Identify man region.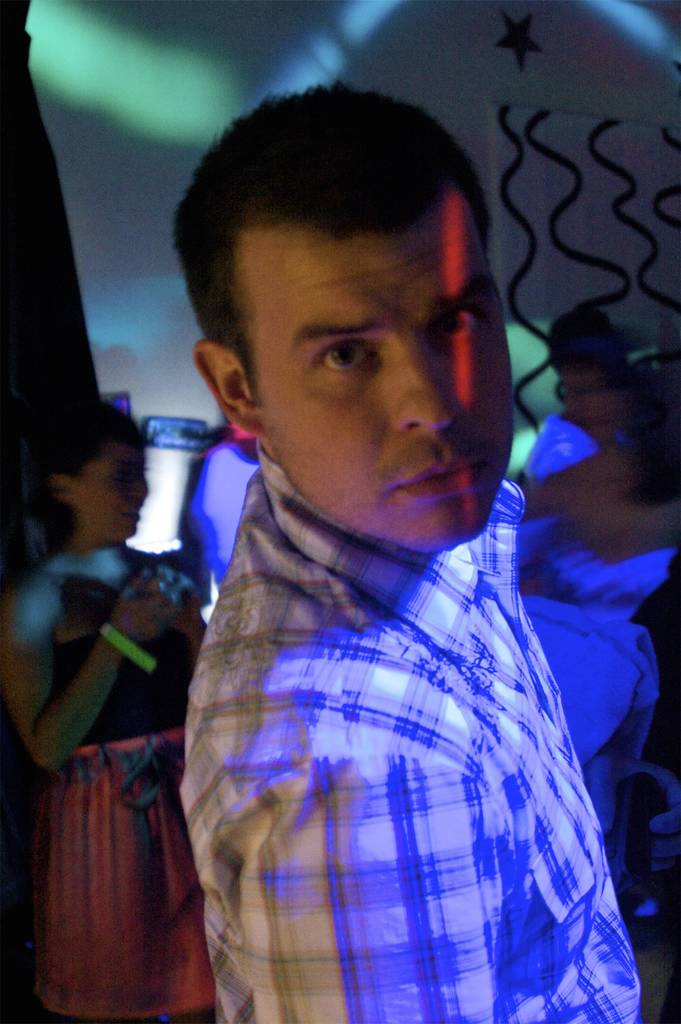
Region: x1=109, y1=97, x2=657, y2=1005.
